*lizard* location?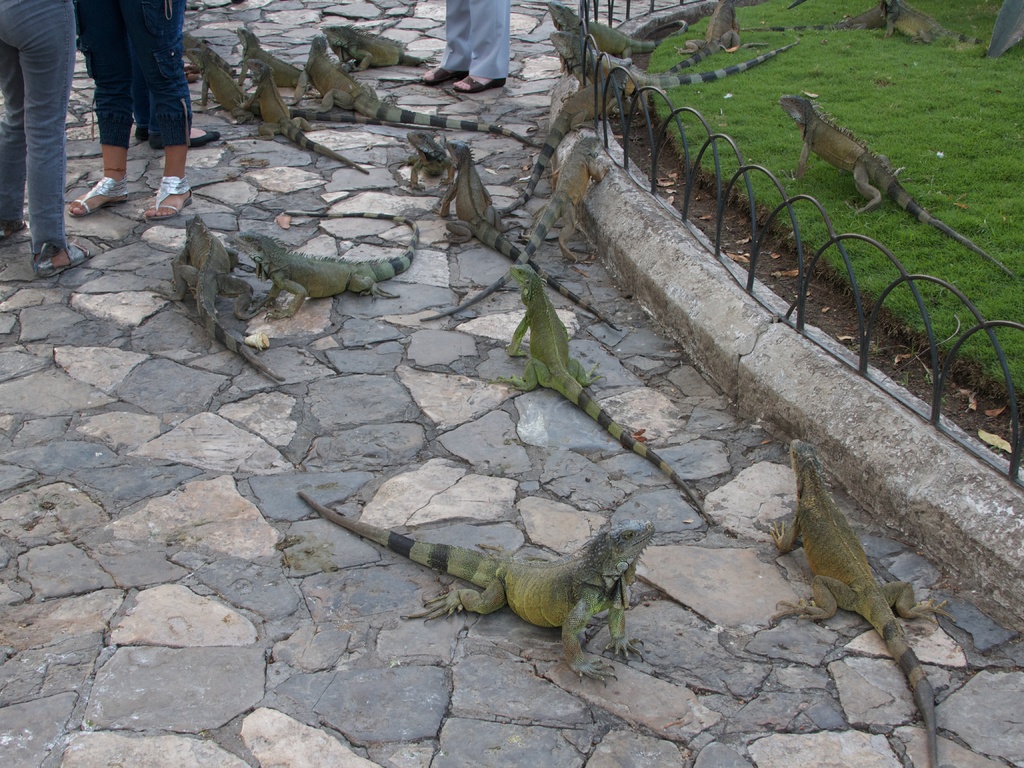
[189, 28, 253, 124]
